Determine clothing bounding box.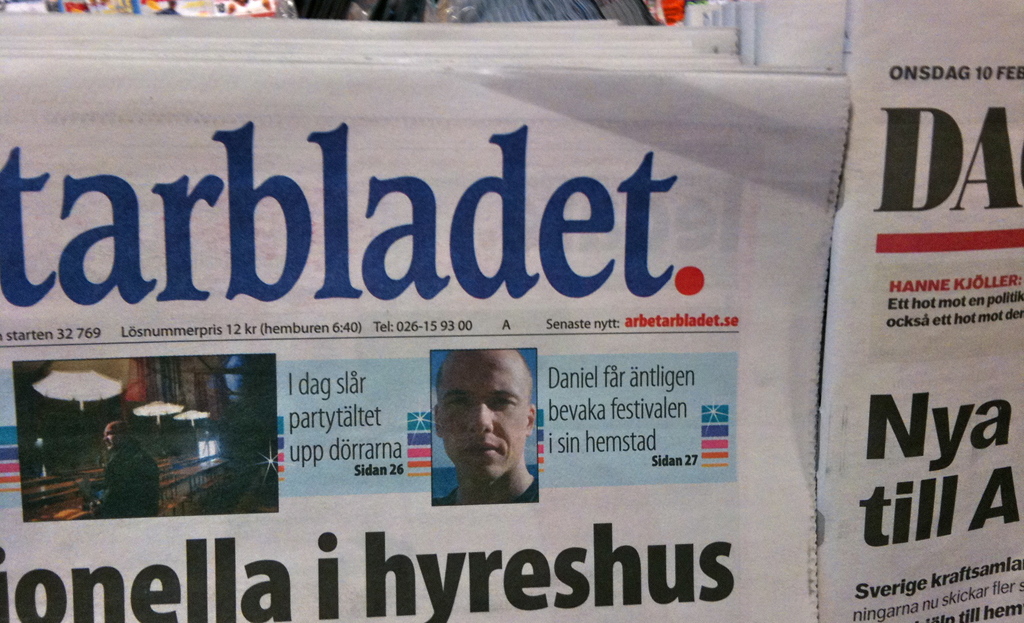
Determined: {"left": 94, "top": 431, "right": 162, "bottom": 519}.
